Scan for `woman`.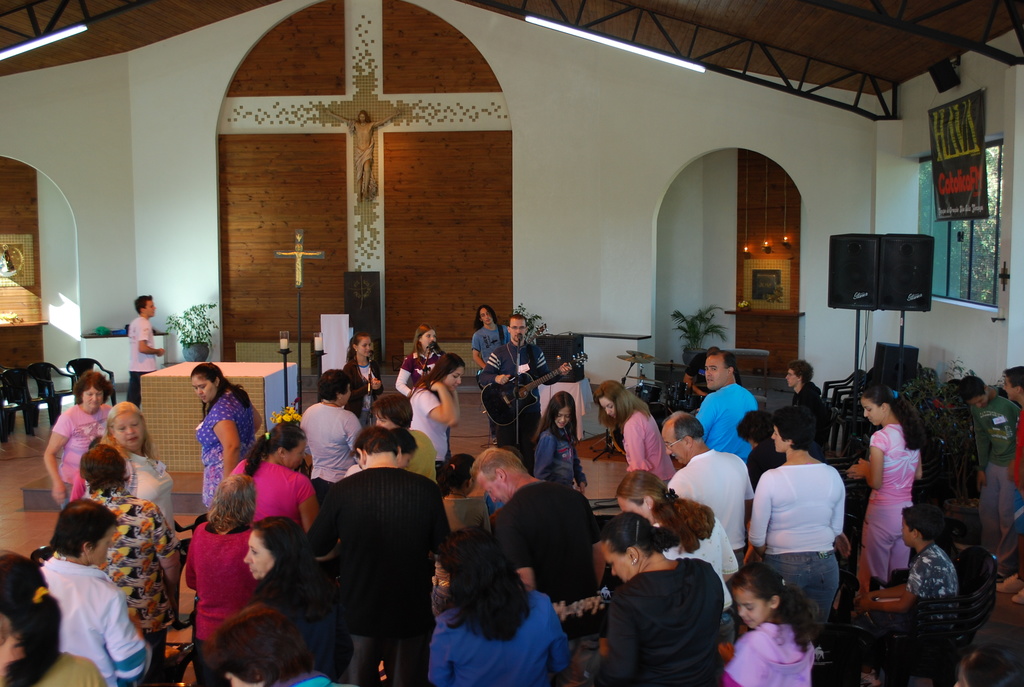
Scan result: (848, 389, 920, 603).
